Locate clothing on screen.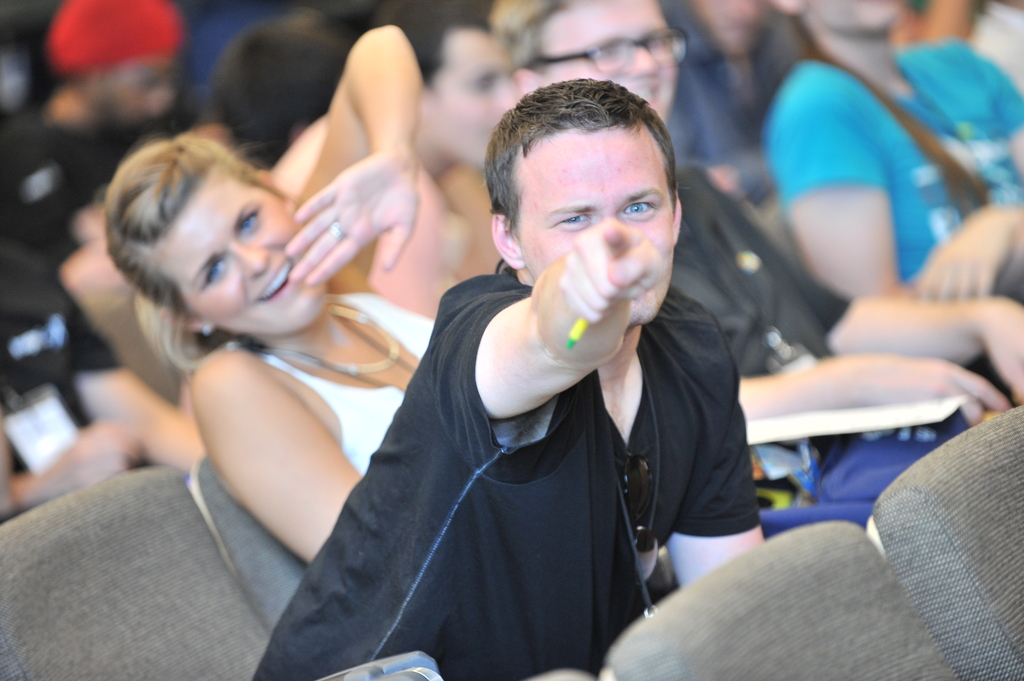
On screen at pyautogui.locateOnScreen(776, 45, 1023, 318).
